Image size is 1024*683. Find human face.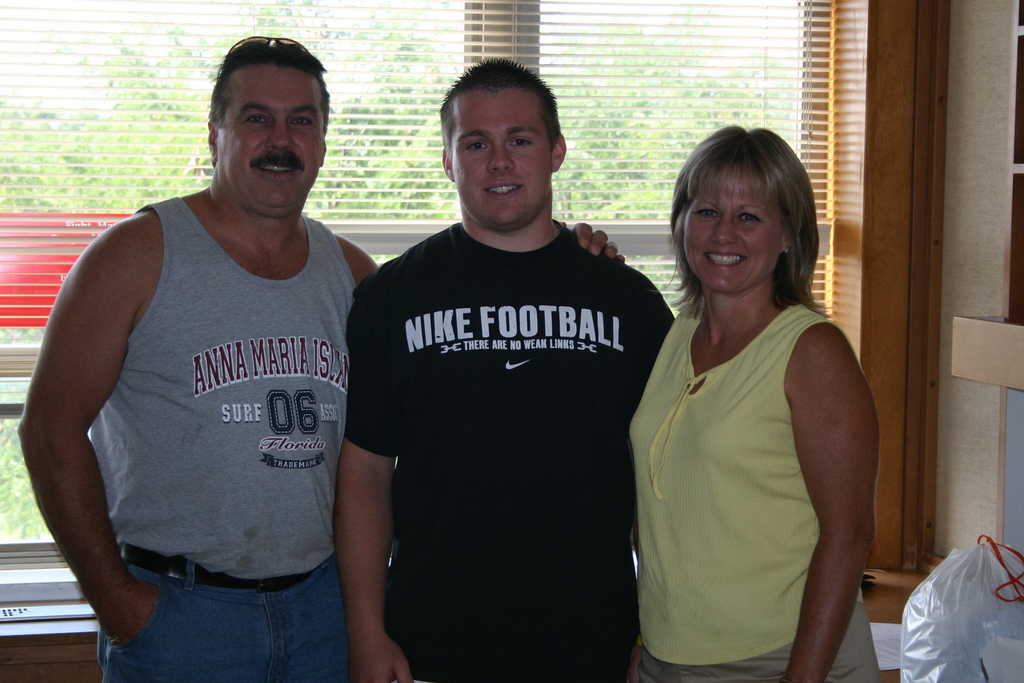
bbox=[451, 92, 549, 227].
